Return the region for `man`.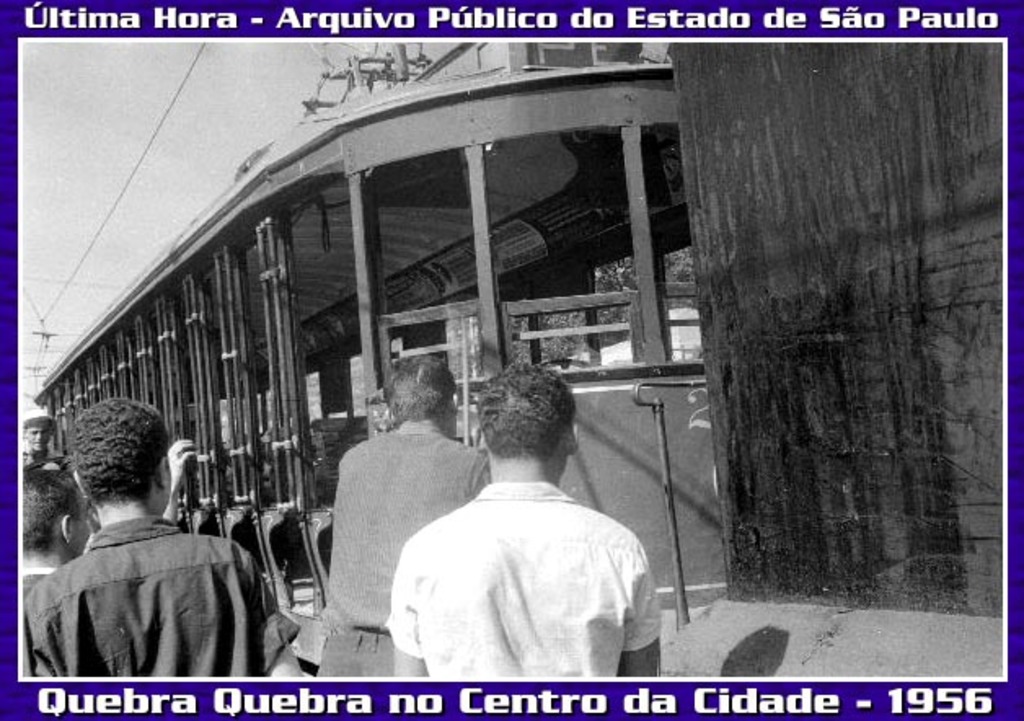
313:362:492:672.
